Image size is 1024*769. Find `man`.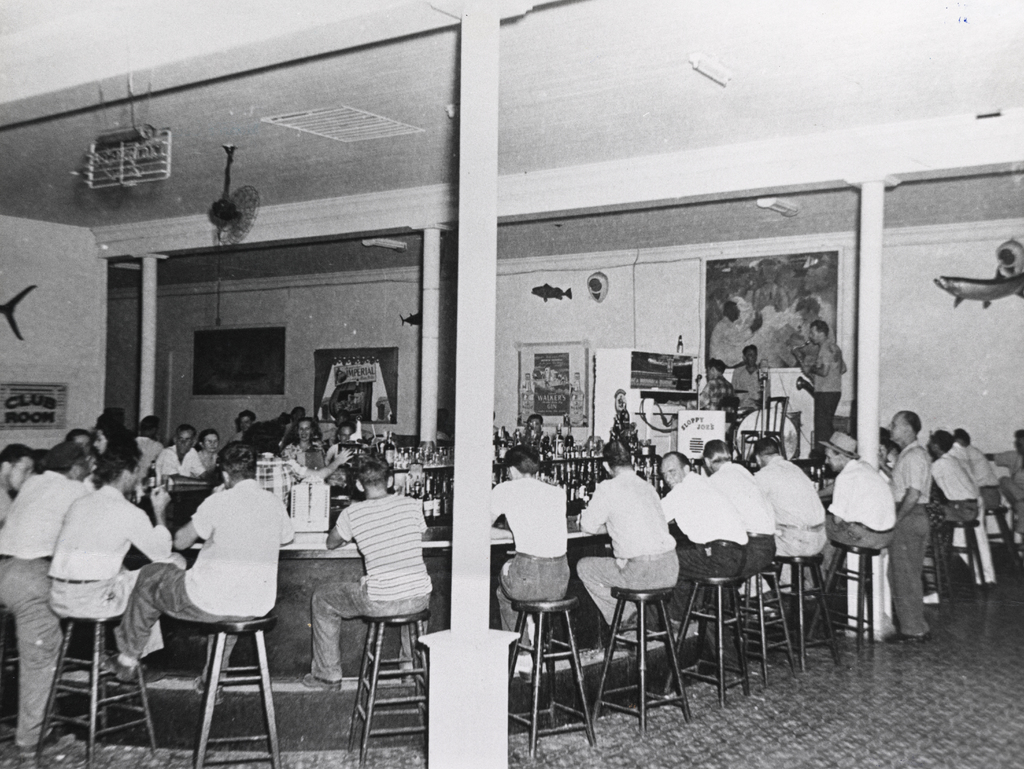
<box>484,446,570,679</box>.
